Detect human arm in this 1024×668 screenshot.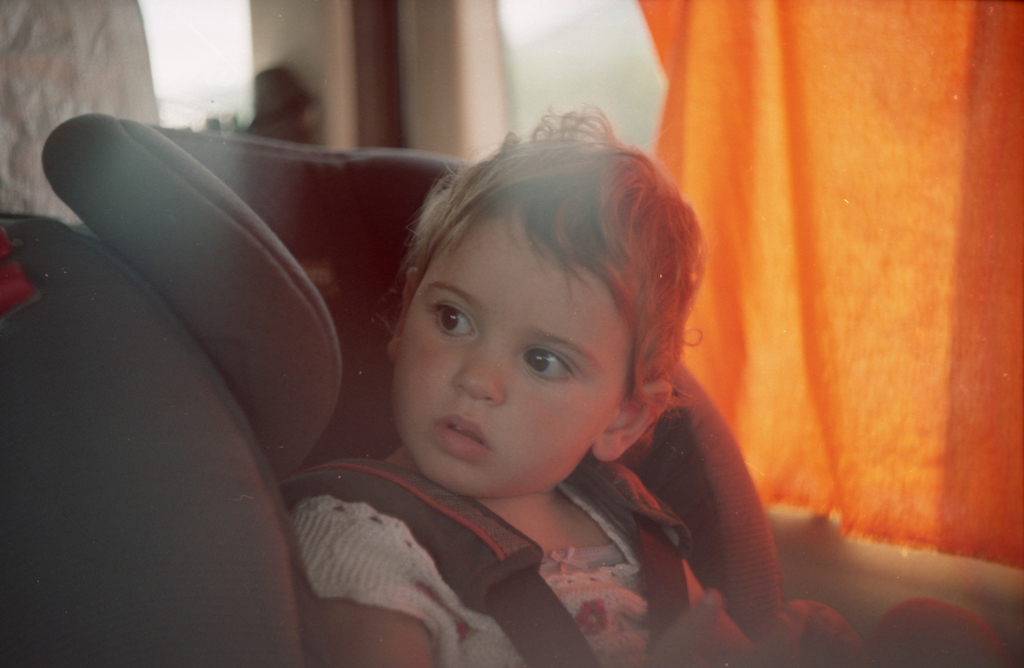
Detection: select_region(305, 518, 454, 667).
